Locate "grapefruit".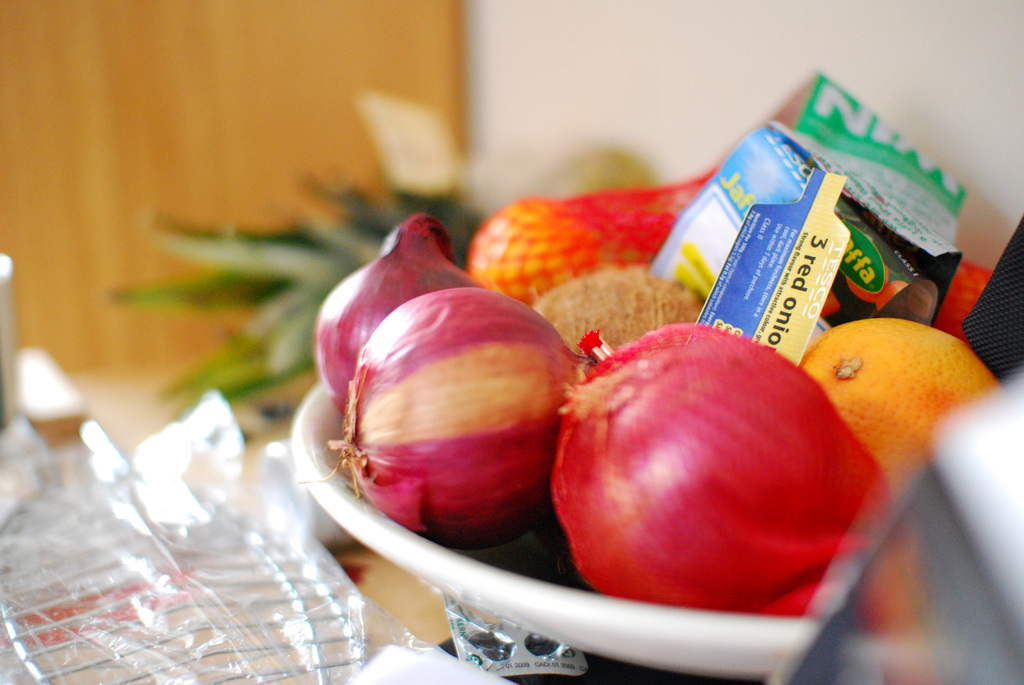
Bounding box: 799 310 1002 496.
